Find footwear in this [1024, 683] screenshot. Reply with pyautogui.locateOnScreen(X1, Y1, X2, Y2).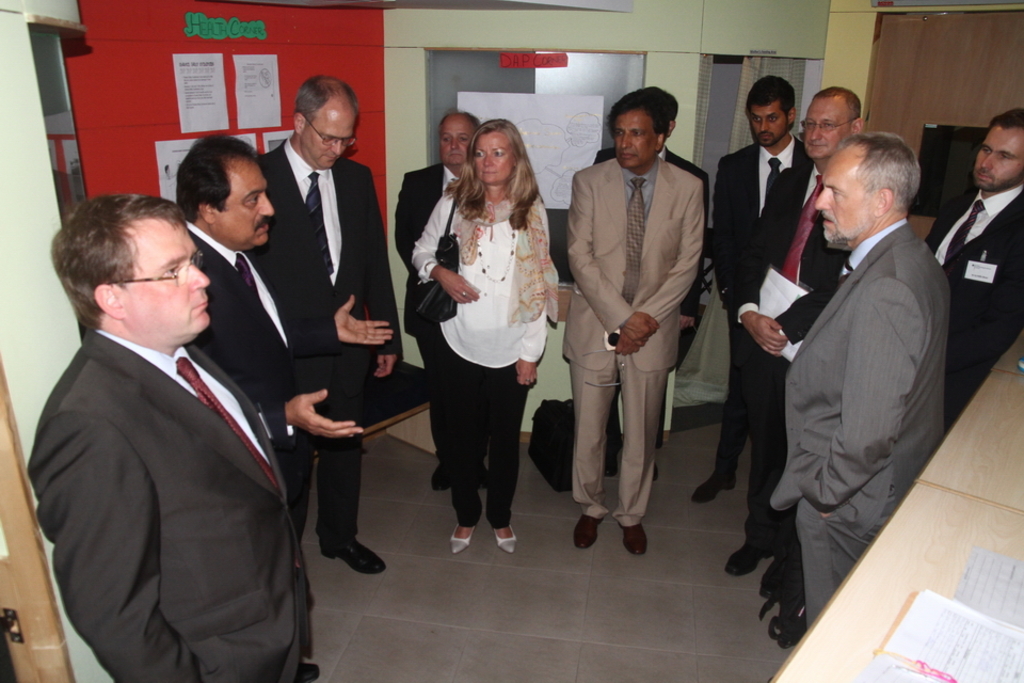
pyautogui.locateOnScreen(729, 539, 768, 577).
